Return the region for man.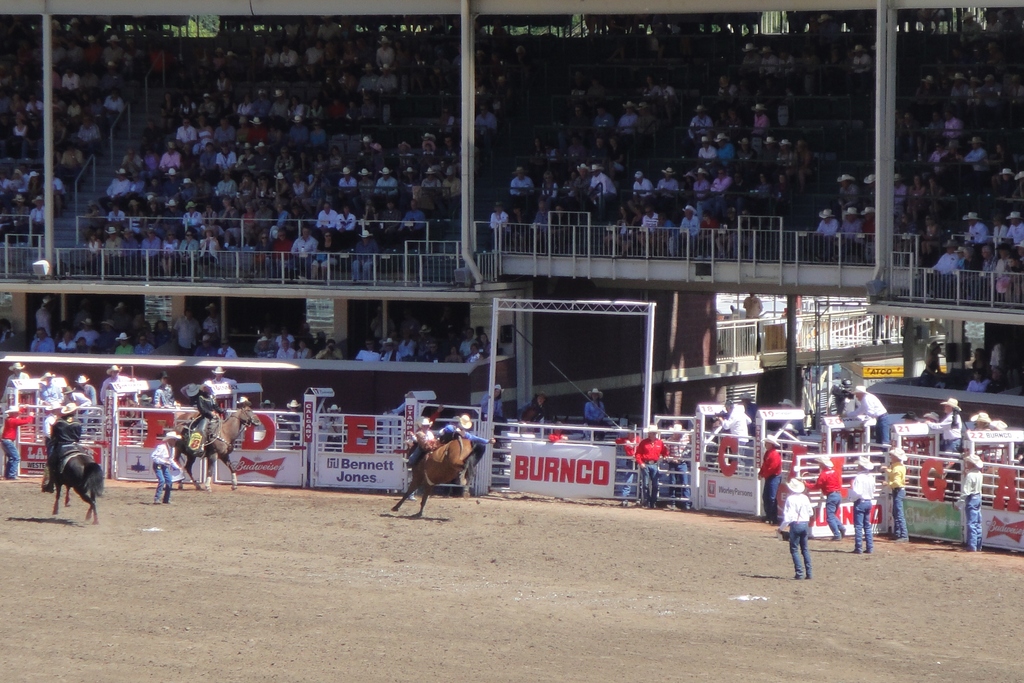
<bbox>75, 114, 101, 143</bbox>.
